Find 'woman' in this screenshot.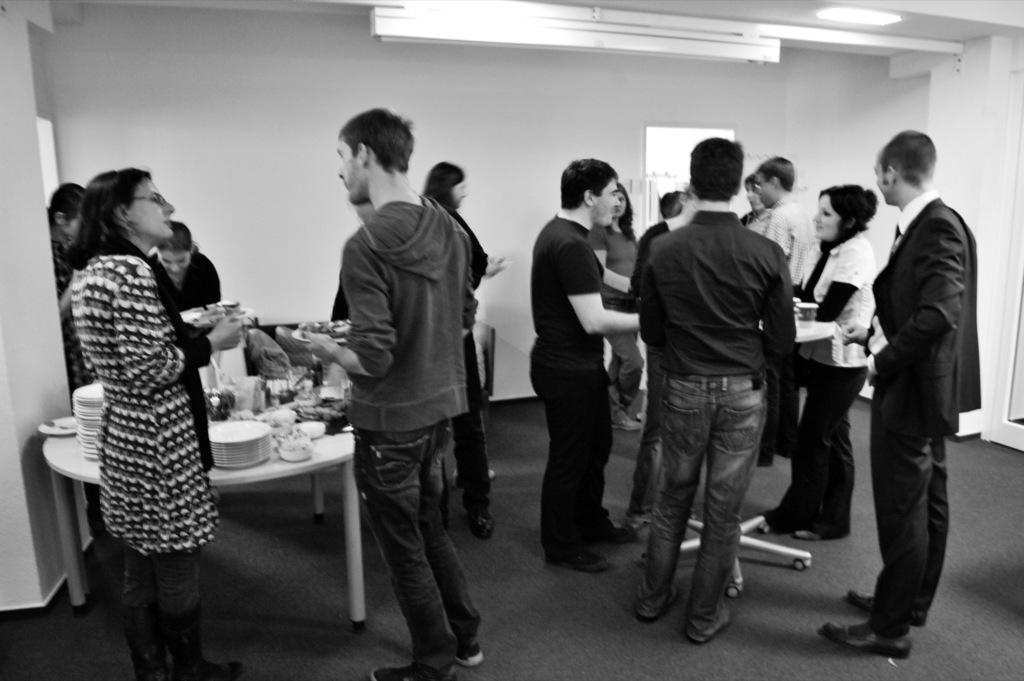
The bounding box for 'woman' is {"x1": 739, "y1": 172, "x2": 879, "y2": 555}.
